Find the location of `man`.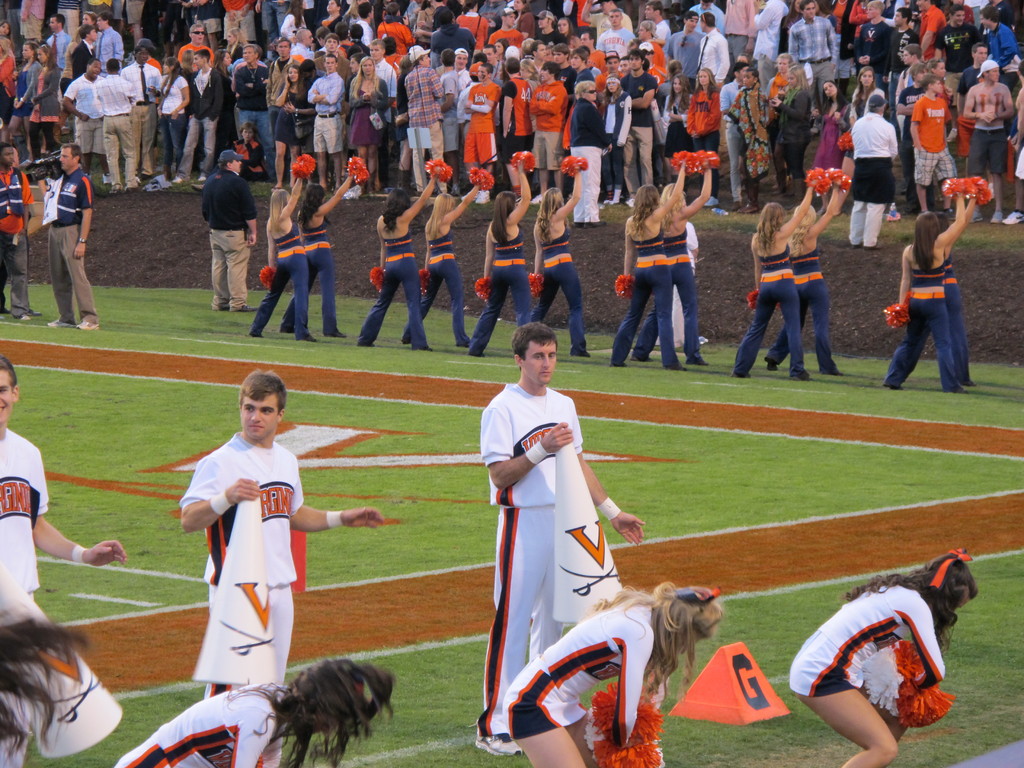
Location: (left=2, top=136, right=36, bottom=324).
